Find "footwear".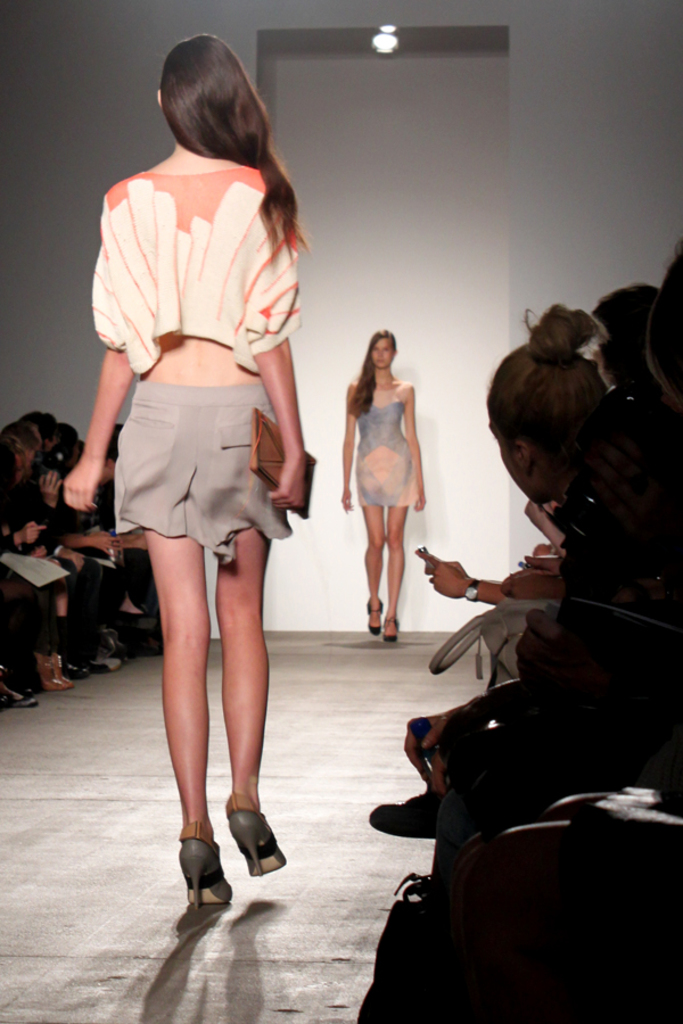
41:654:75:692.
